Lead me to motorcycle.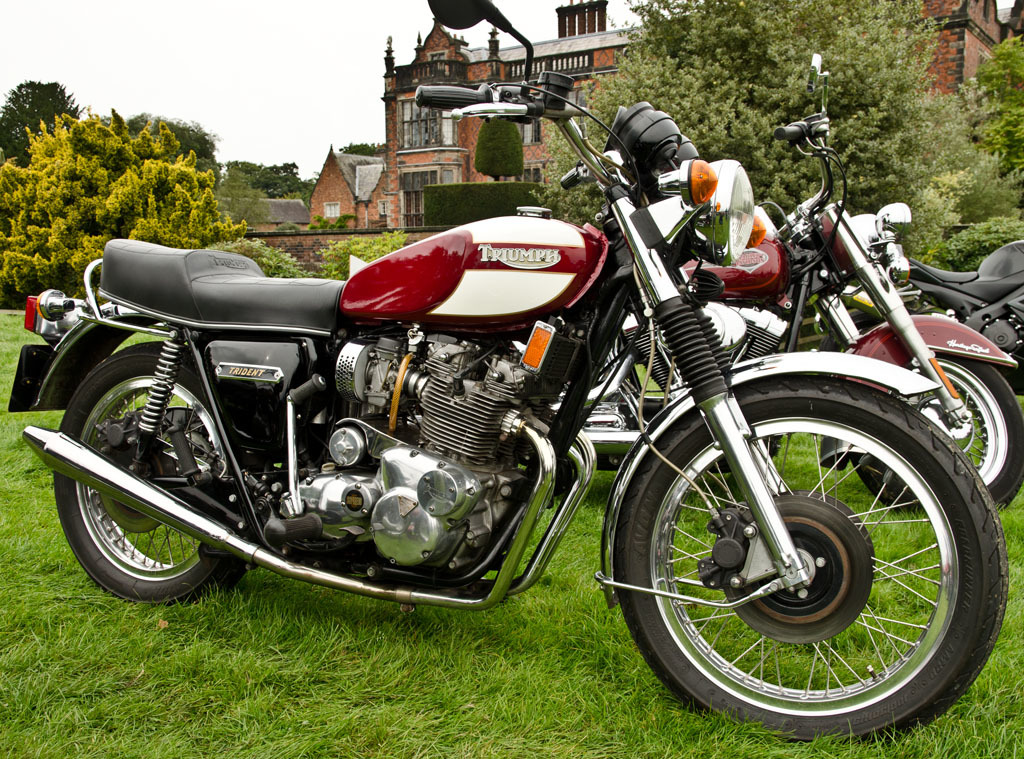
Lead to [6,0,1009,742].
